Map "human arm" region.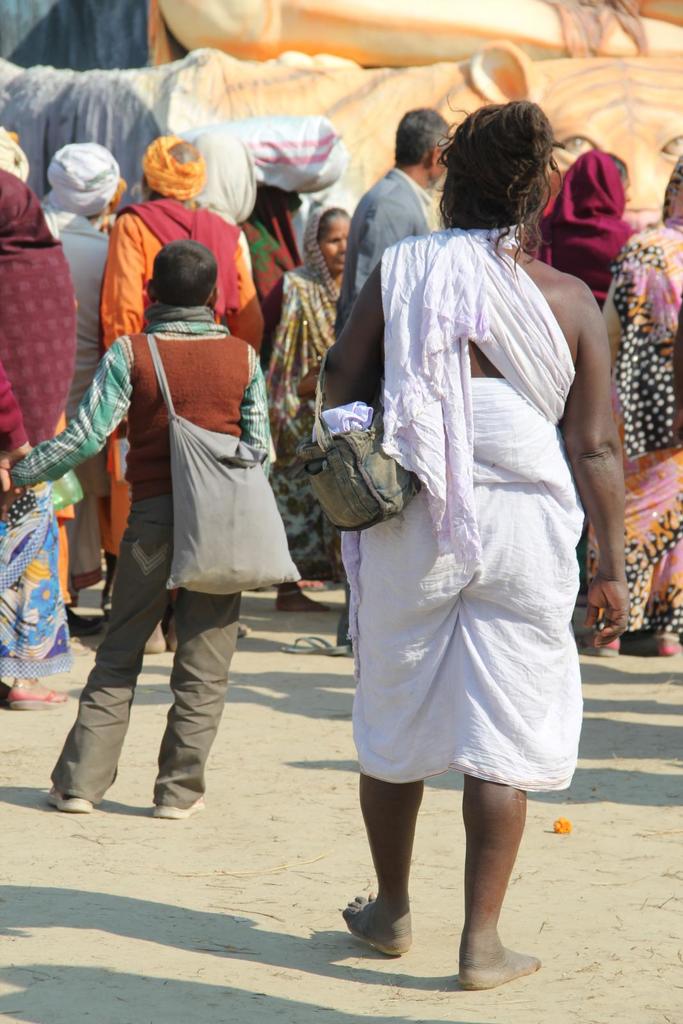
Mapped to 301:243:406:451.
